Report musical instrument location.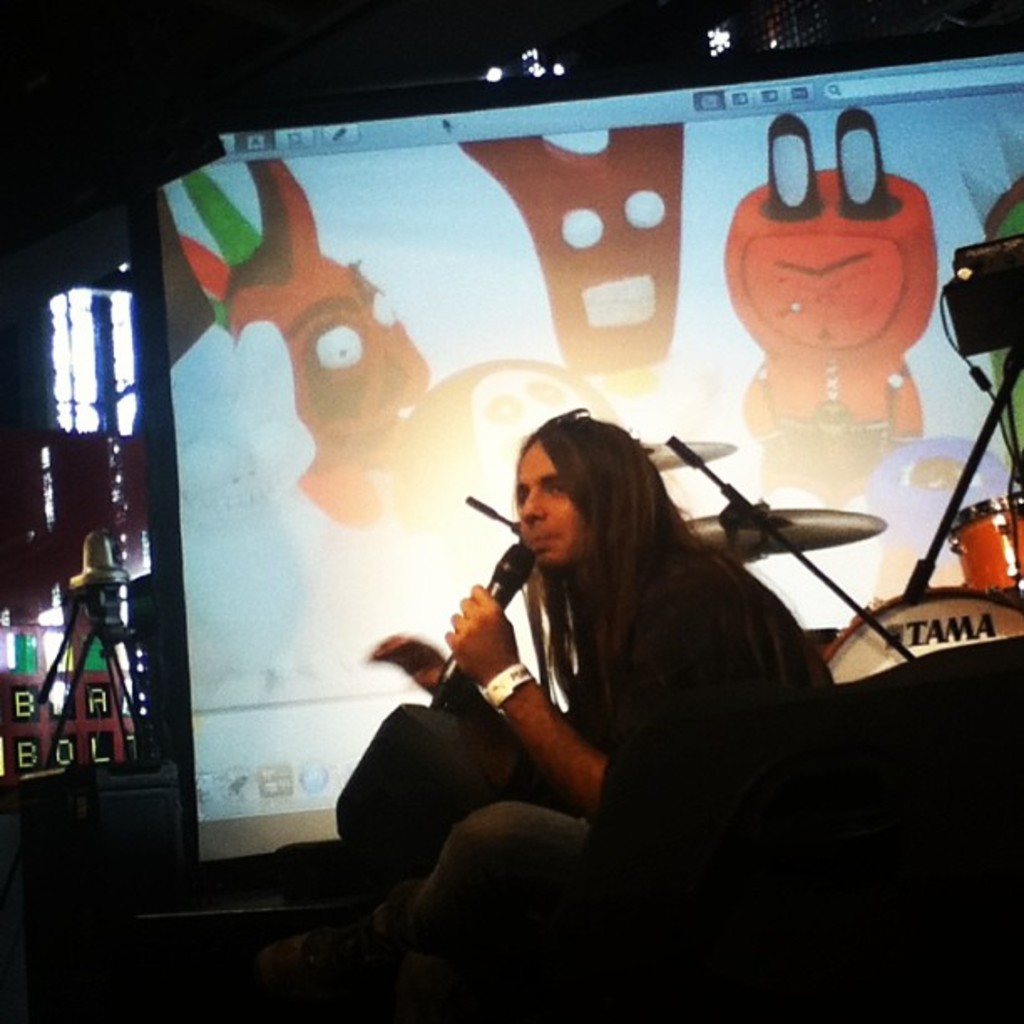
Report: {"left": 945, "top": 475, "right": 1022, "bottom": 599}.
